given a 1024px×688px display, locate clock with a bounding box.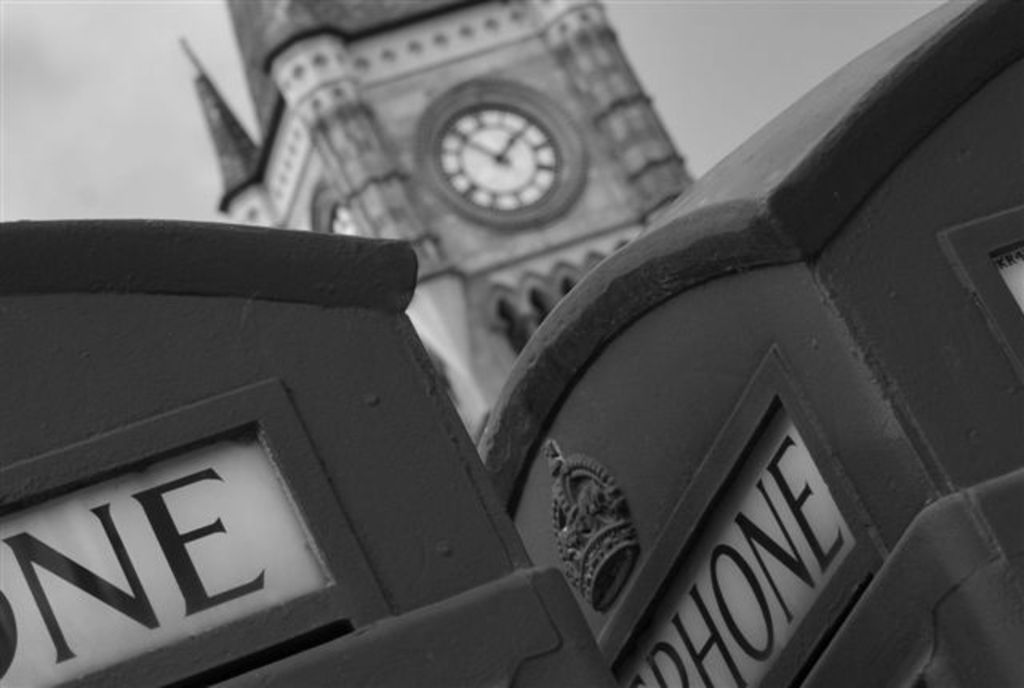
Located: (x1=443, y1=102, x2=562, y2=214).
